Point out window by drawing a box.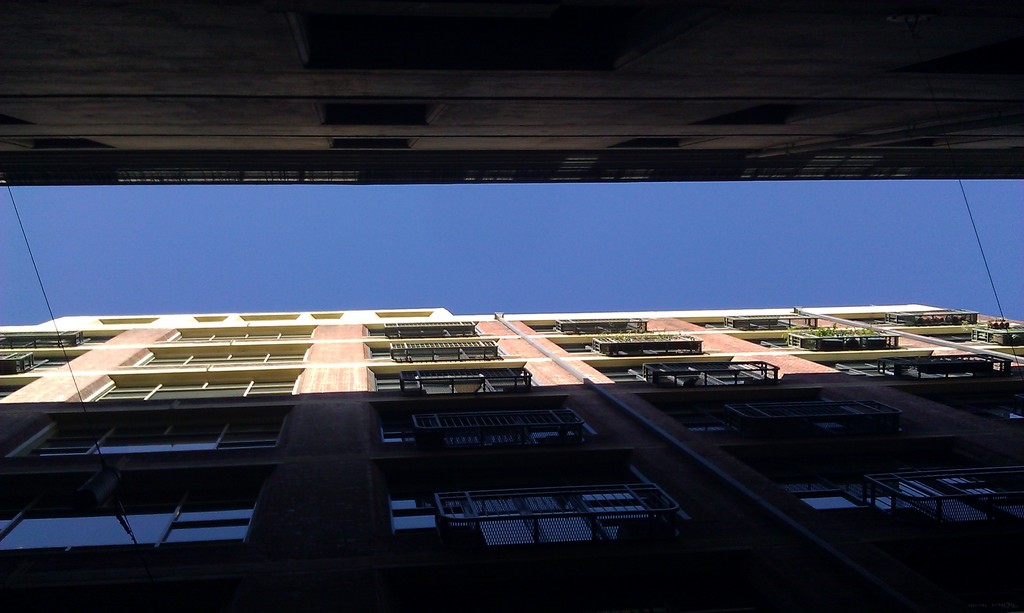
[left=522, top=308, right=1023, bottom=550].
